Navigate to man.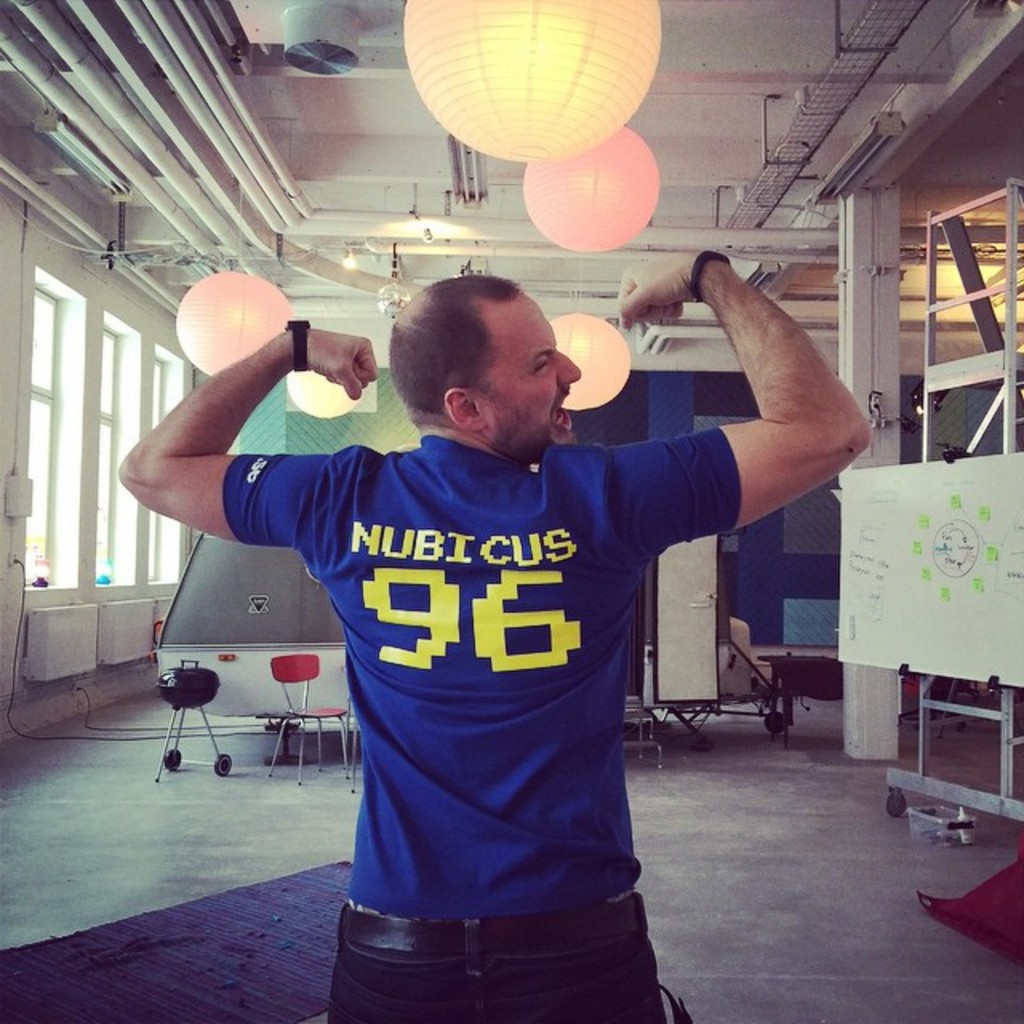
Navigation target: Rect(368, 166, 874, 933).
